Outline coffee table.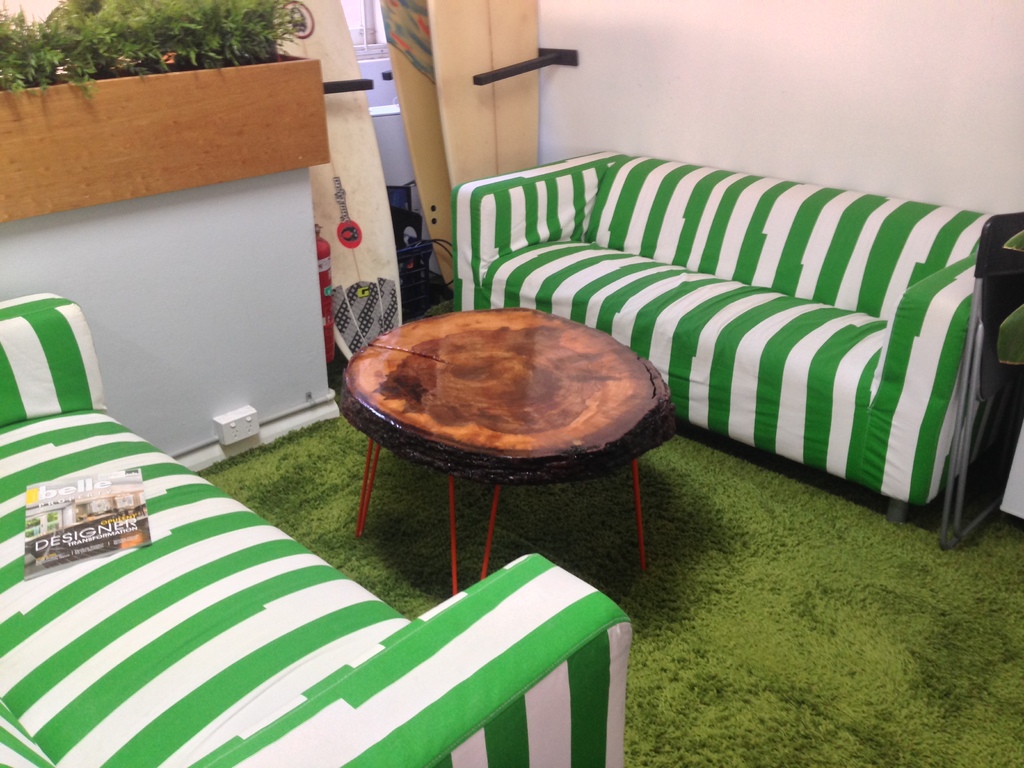
Outline: 330,283,684,588.
